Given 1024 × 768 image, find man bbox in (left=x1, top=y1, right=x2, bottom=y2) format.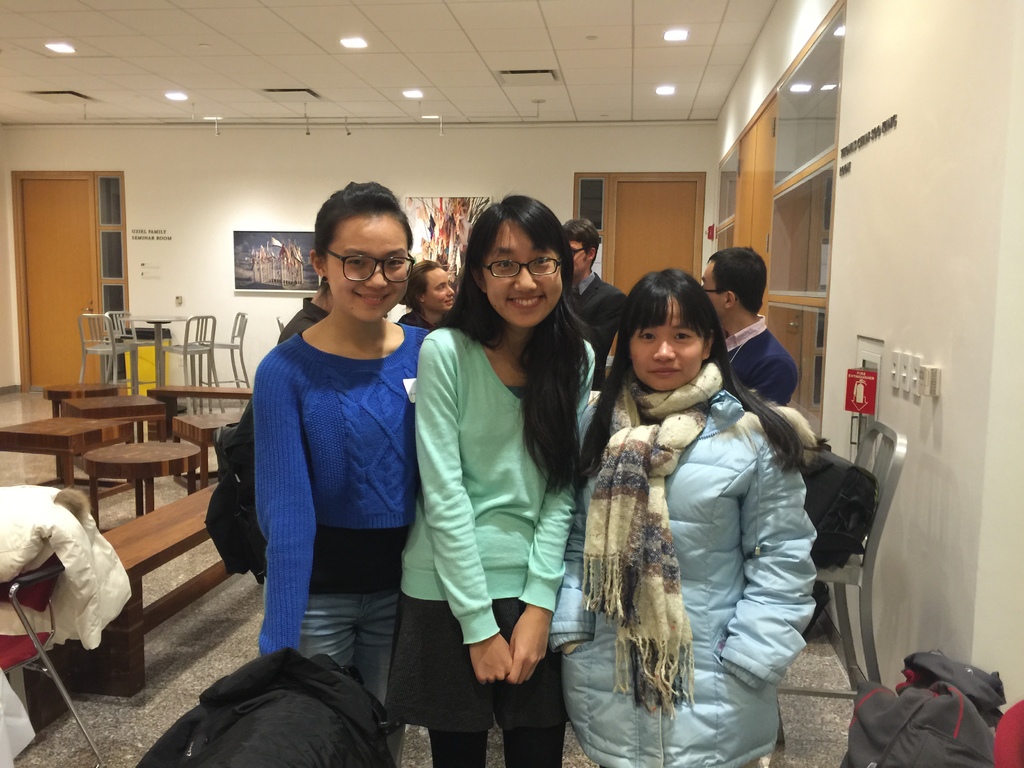
(left=700, top=249, right=799, bottom=410).
